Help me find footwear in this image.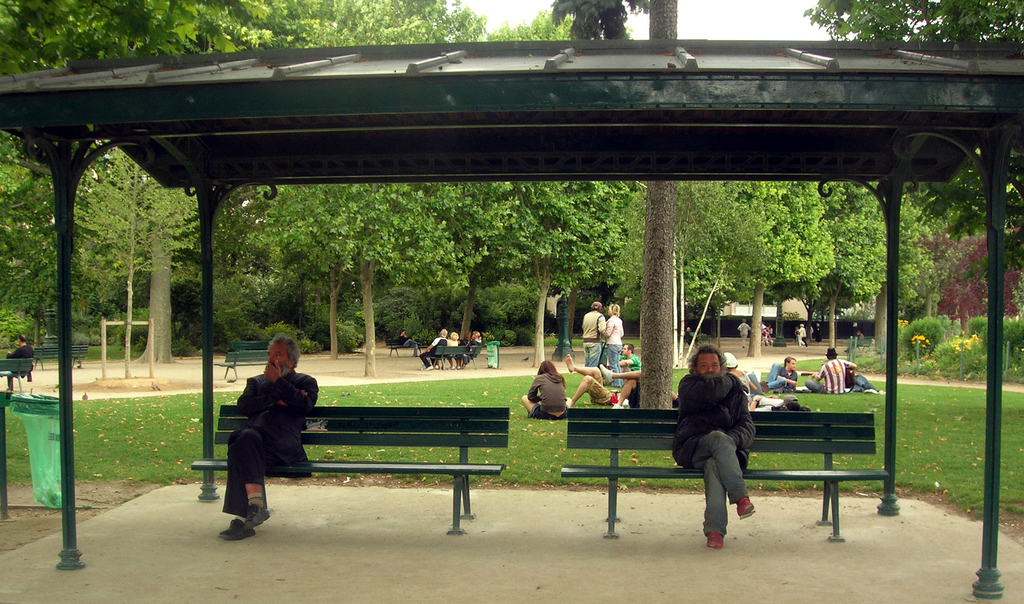
Found it: box(454, 364, 462, 370).
